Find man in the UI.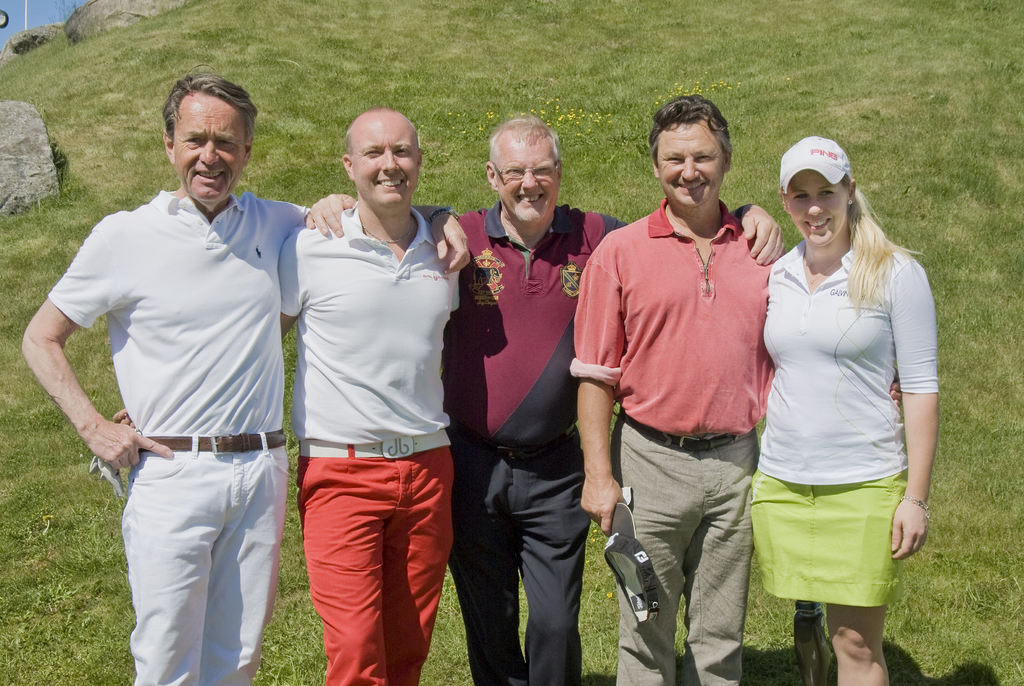
UI element at <region>304, 113, 785, 685</region>.
